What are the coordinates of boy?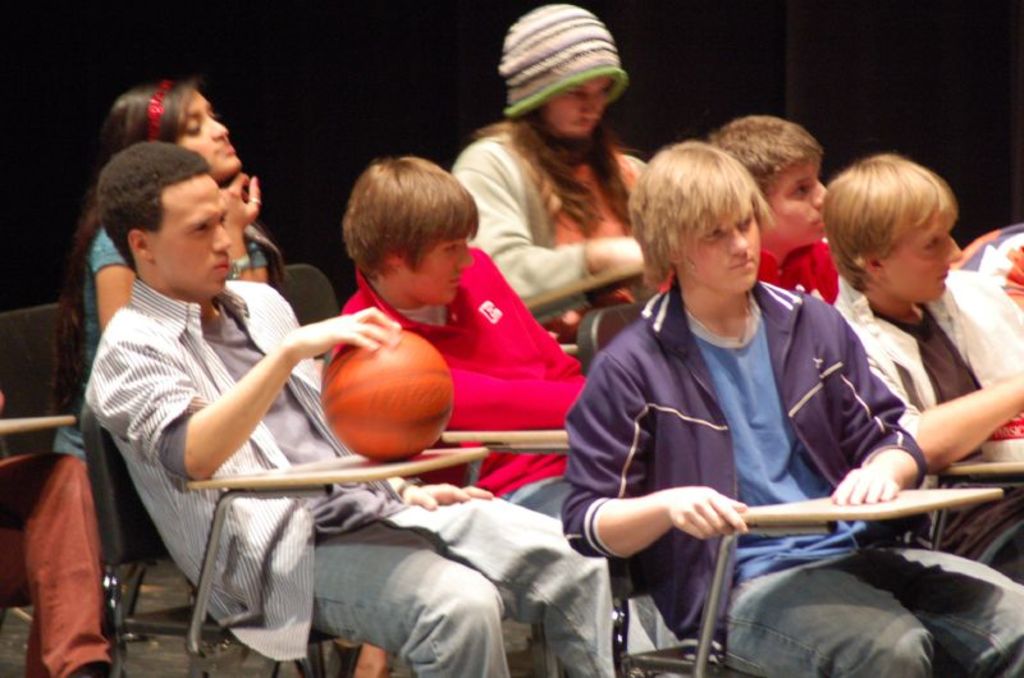
<region>86, 139, 616, 677</region>.
